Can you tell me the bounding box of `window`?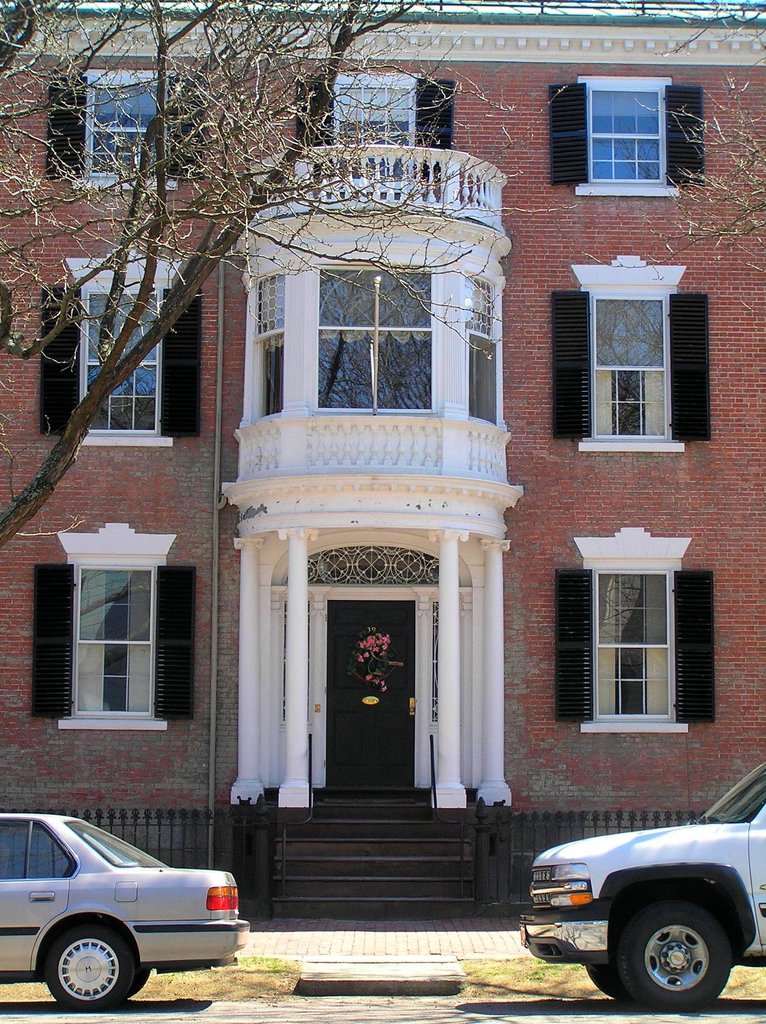
[left=59, top=554, right=164, bottom=721].
